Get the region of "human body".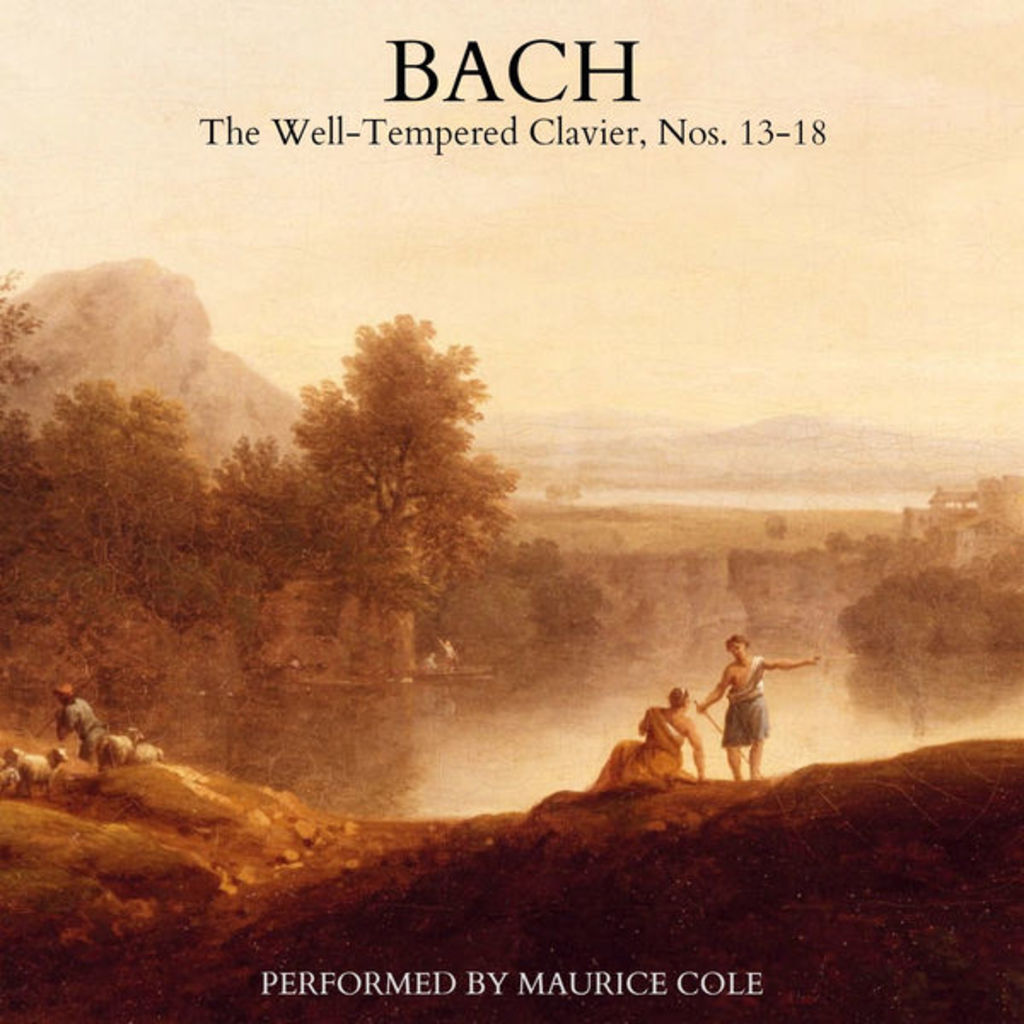
(705,620,775,770).
